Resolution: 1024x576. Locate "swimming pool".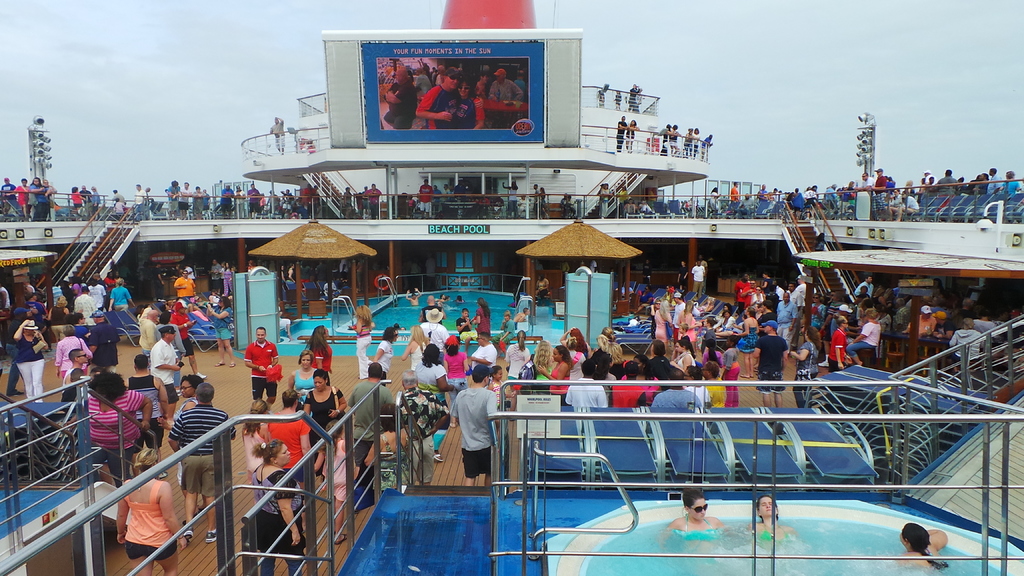
{"left": 546, "top": 502, "right": 1023, "bottom": 575}.
